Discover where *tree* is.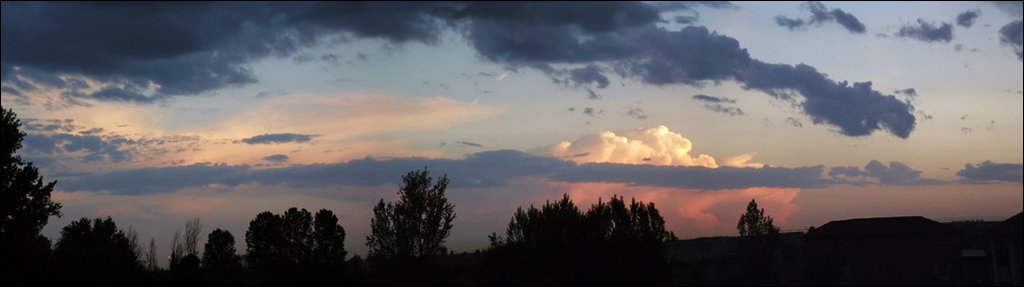
Discovered at <bbox>740, 194, 787, 286</bbox>.
